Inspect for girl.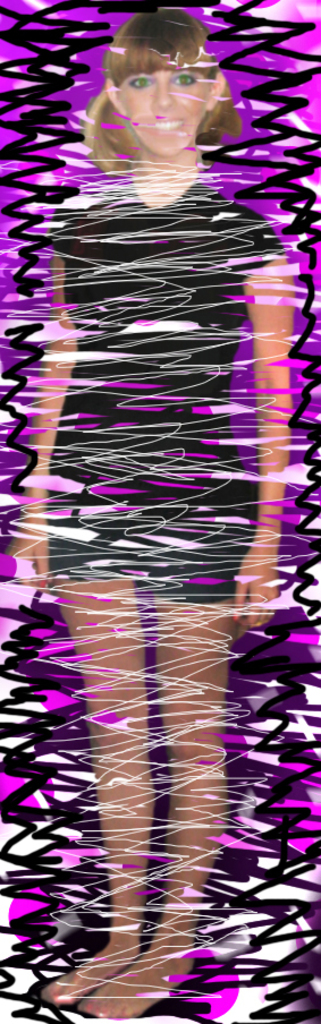
Inspection: select_region(17, 8, 295, 1019).
